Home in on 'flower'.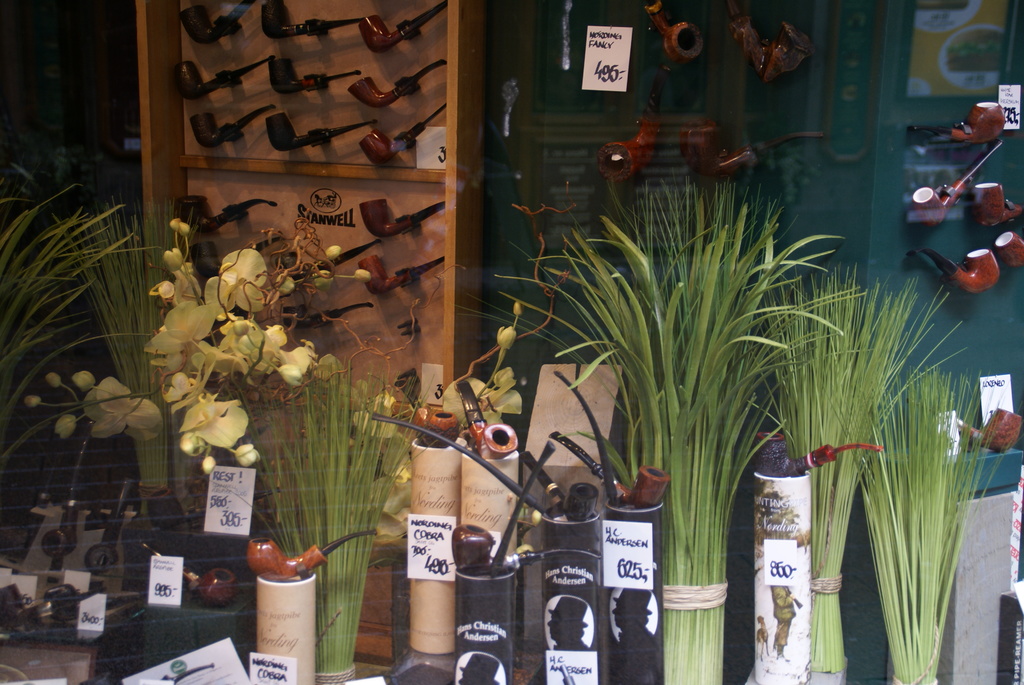
Homed in at box(196, 246, 268, 311).
